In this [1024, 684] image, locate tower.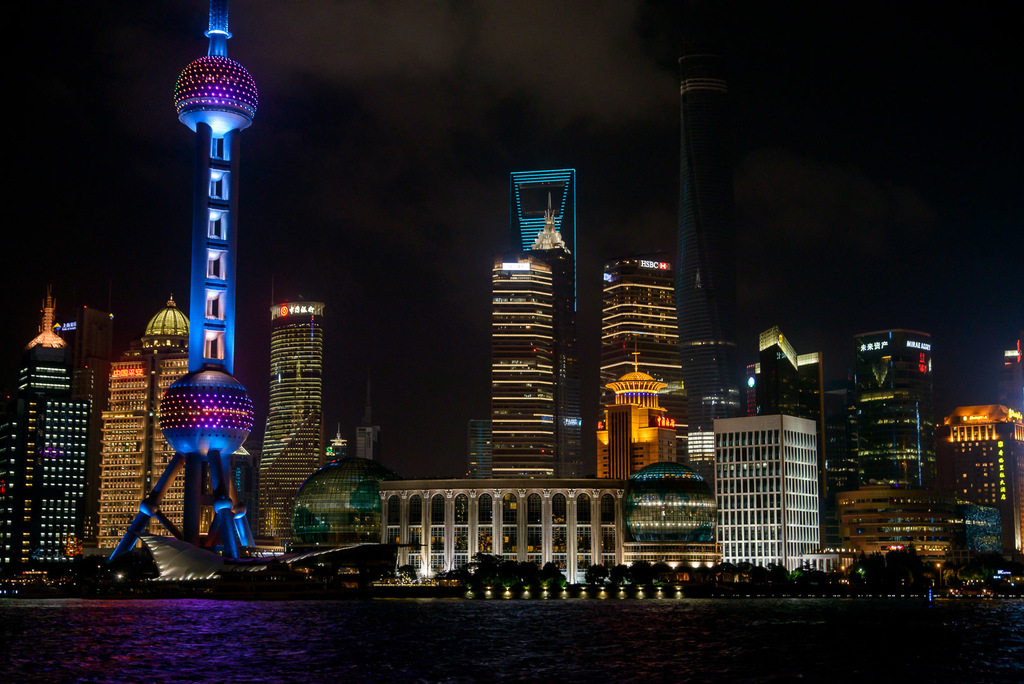
Bounding box: <box>360,375,377,459</box>.
